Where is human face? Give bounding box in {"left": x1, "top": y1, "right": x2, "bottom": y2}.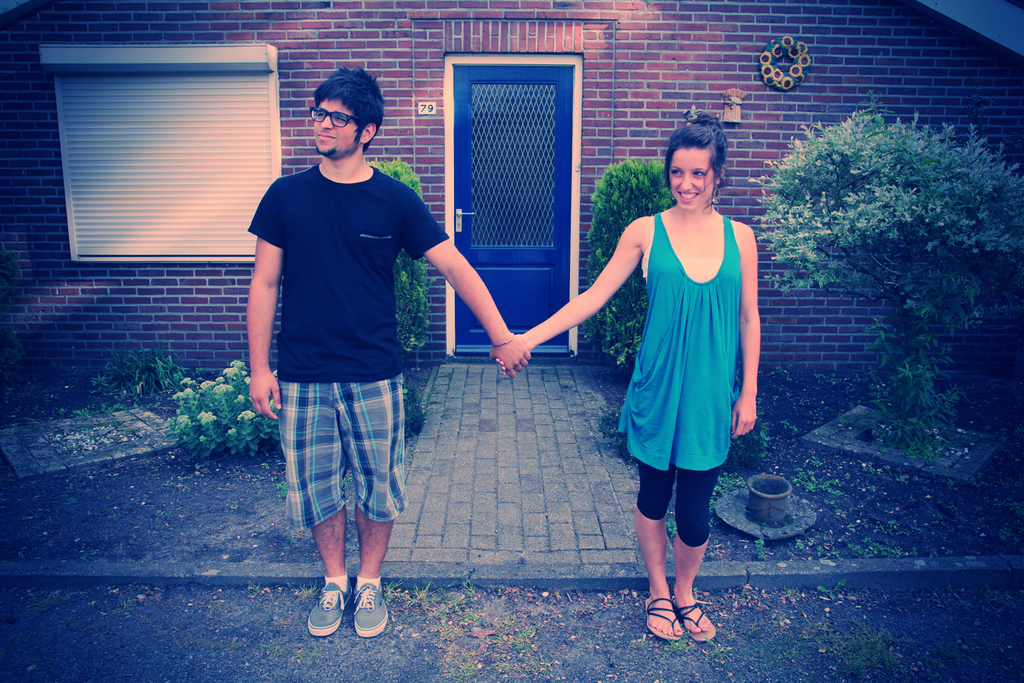
{"left": 311, "top": 101, "right": 362, "bottom": 158}.
